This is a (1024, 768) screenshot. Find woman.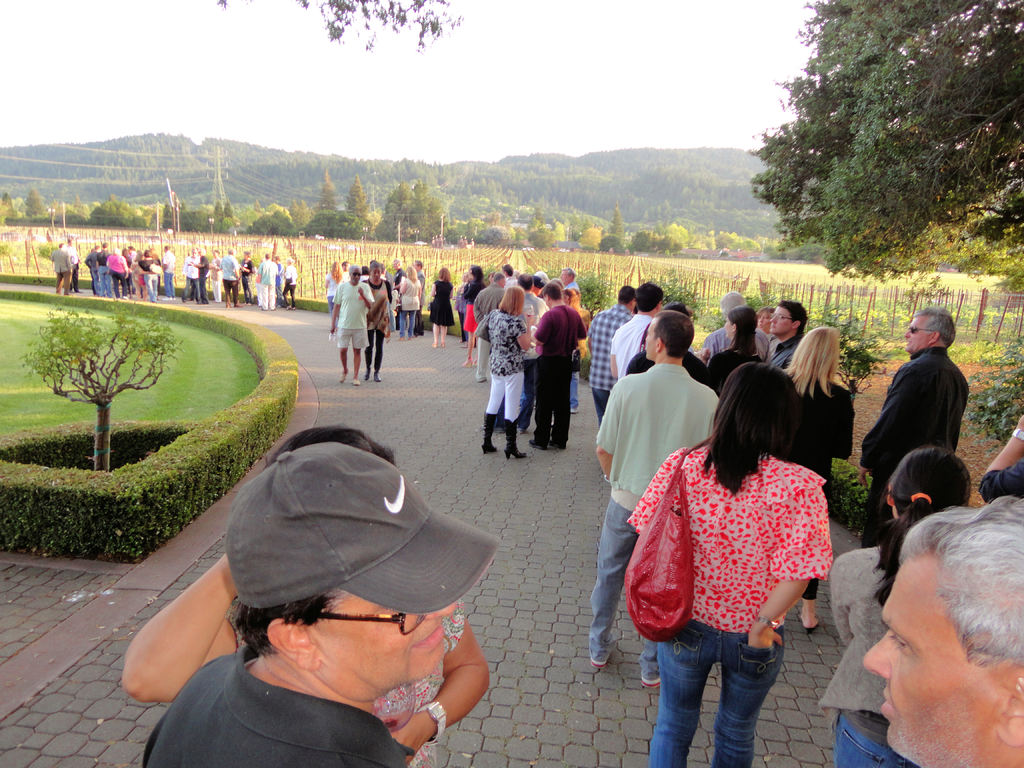
Bounding box: x1=429 y1=268 x2=454 y2=345.
